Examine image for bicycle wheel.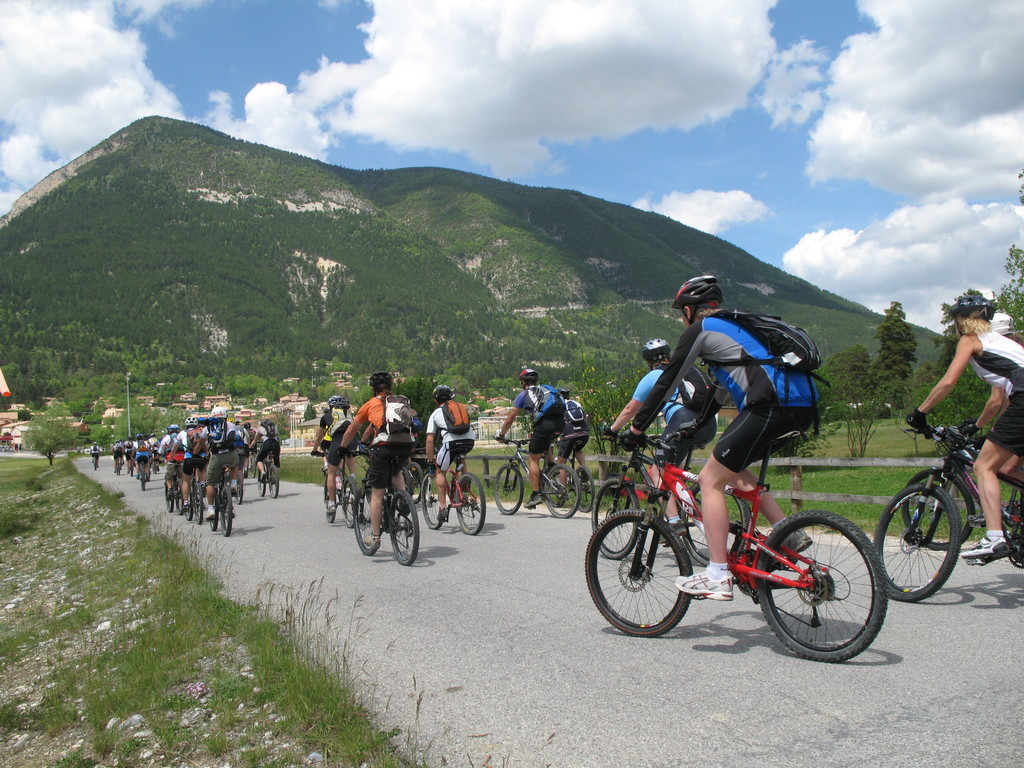
Examination result: box=[572, 466, 596, 515].
